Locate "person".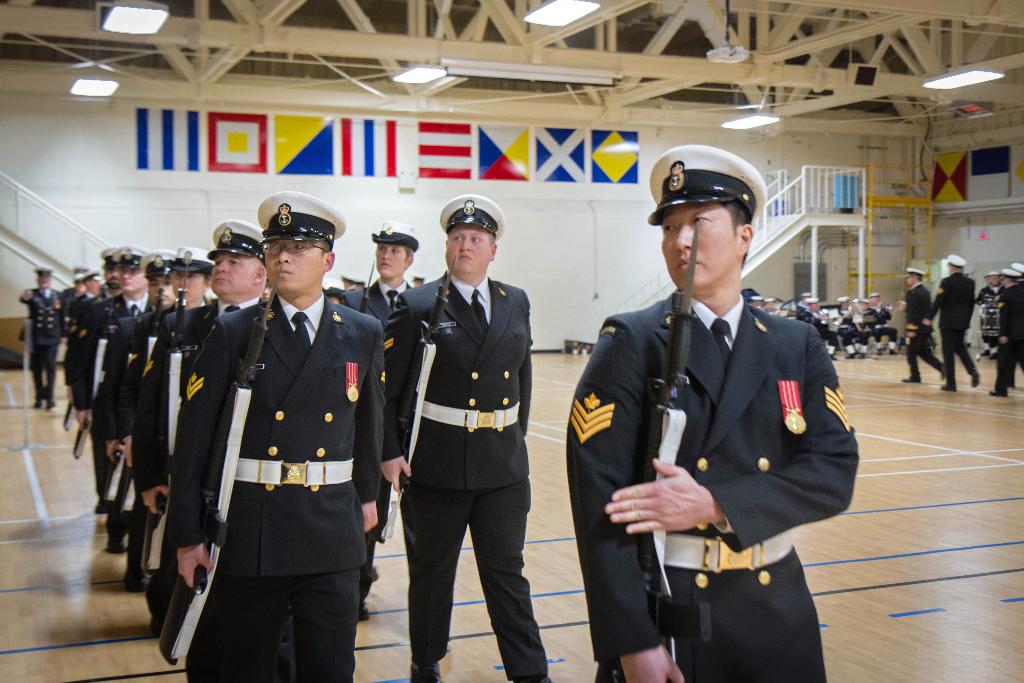
Bounding box: <bbox>337, 215, 423, 621</bbox>.
